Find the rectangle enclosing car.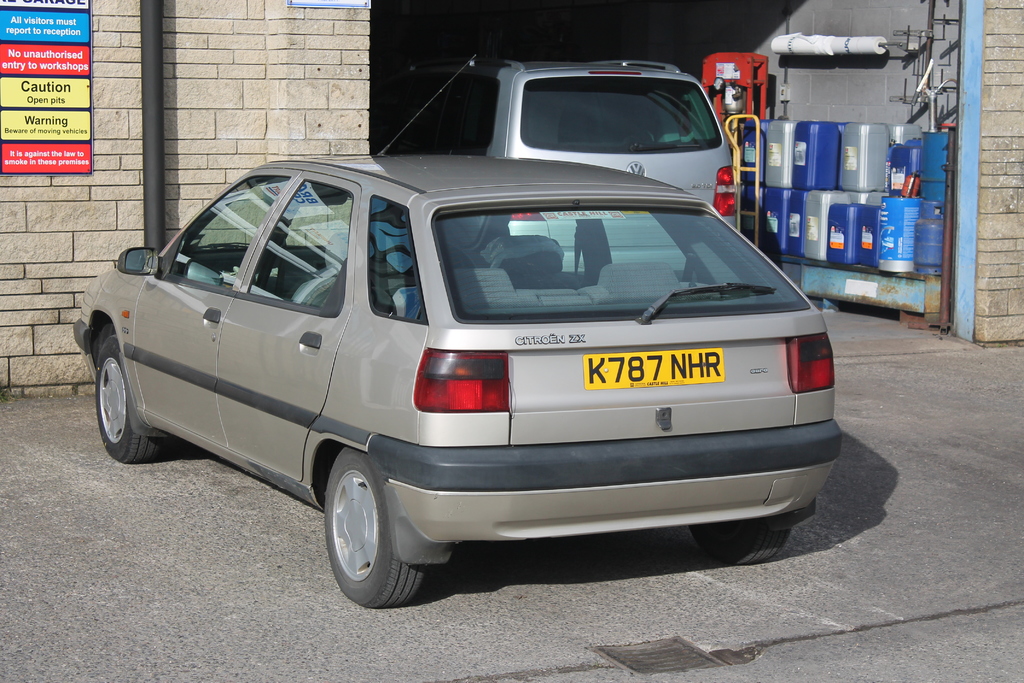
71 56 843 609.
